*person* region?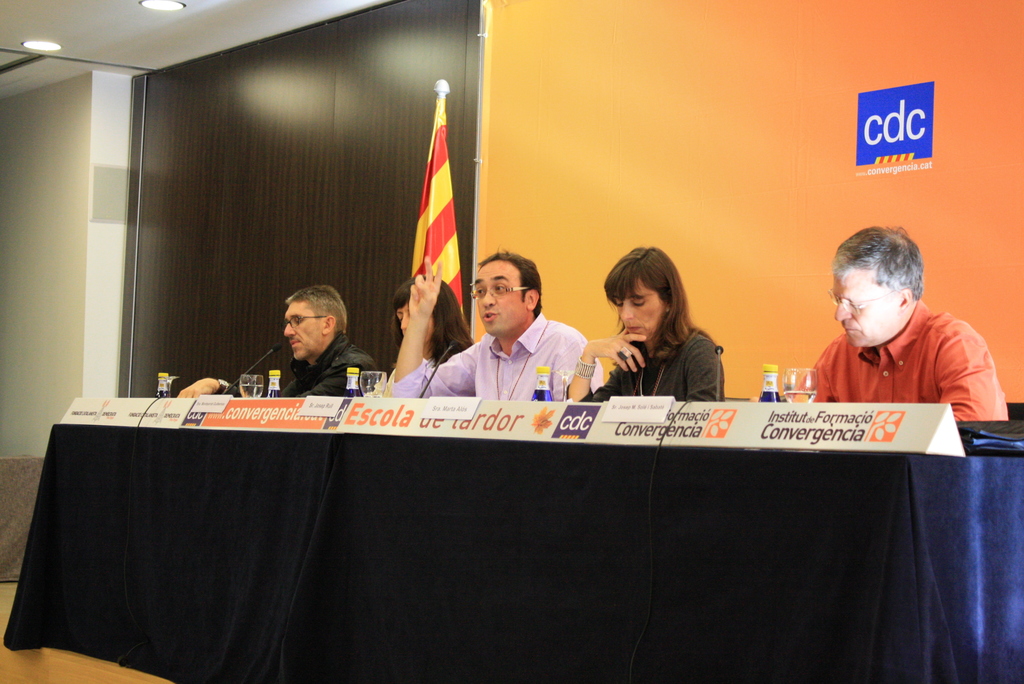
388 279 476 362
